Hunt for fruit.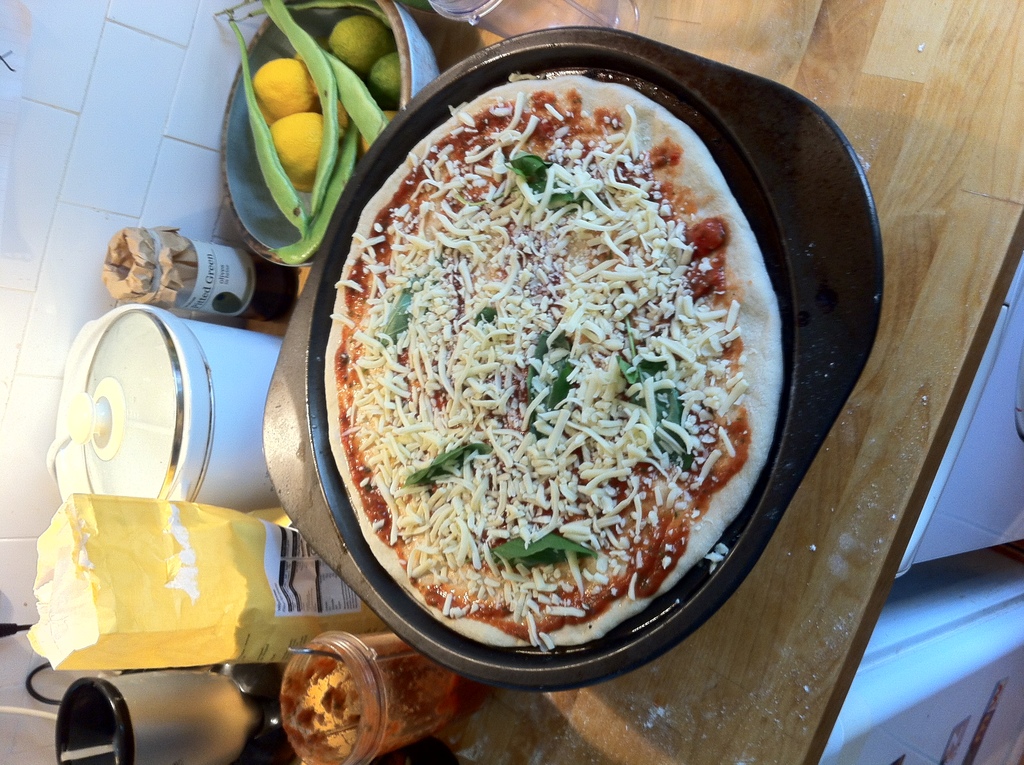
Hunted down at region(269, 108, 328, 194).
